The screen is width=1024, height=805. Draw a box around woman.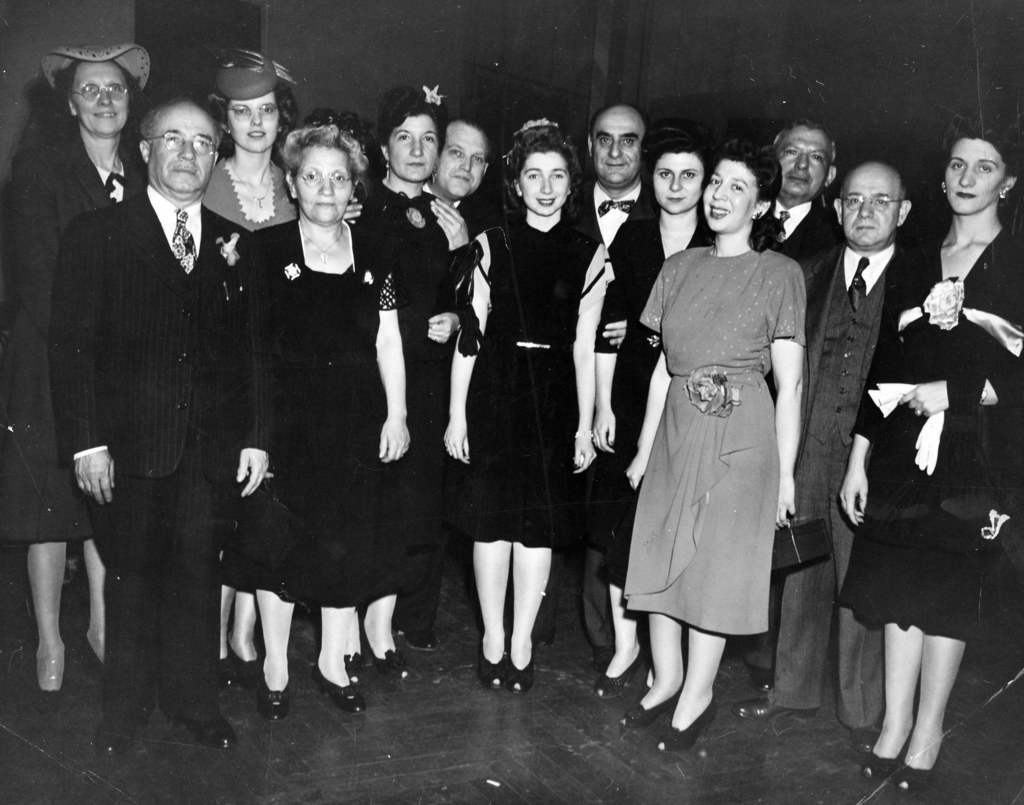
pyautogui.locateOnScreen(440, 120, 614, 680).
